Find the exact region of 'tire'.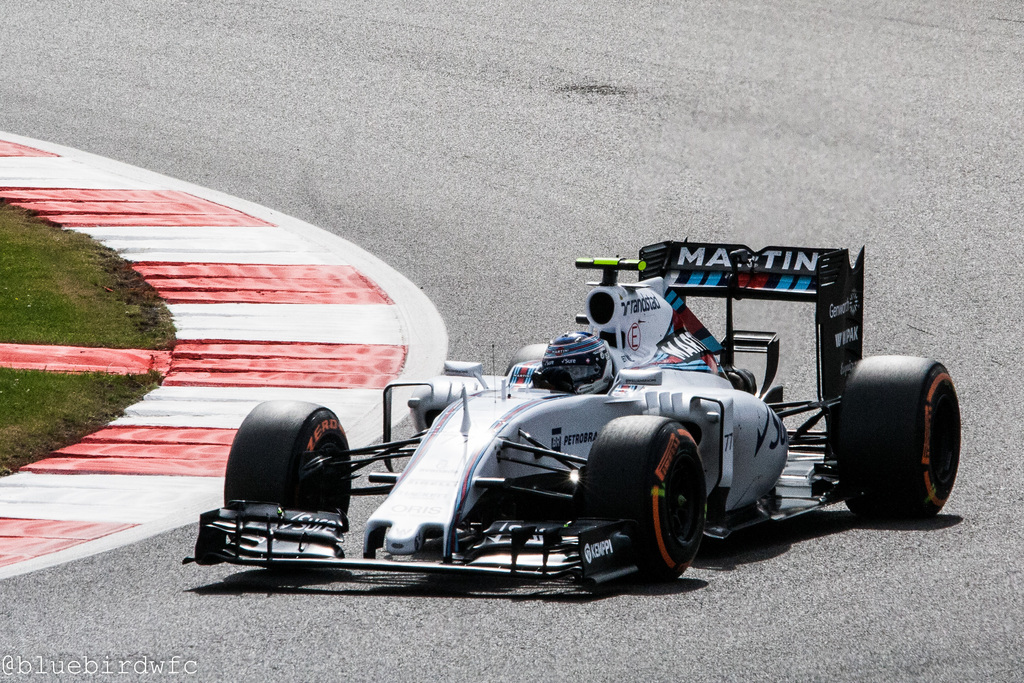
Exact region: <box>836,357,962,521</box>.
